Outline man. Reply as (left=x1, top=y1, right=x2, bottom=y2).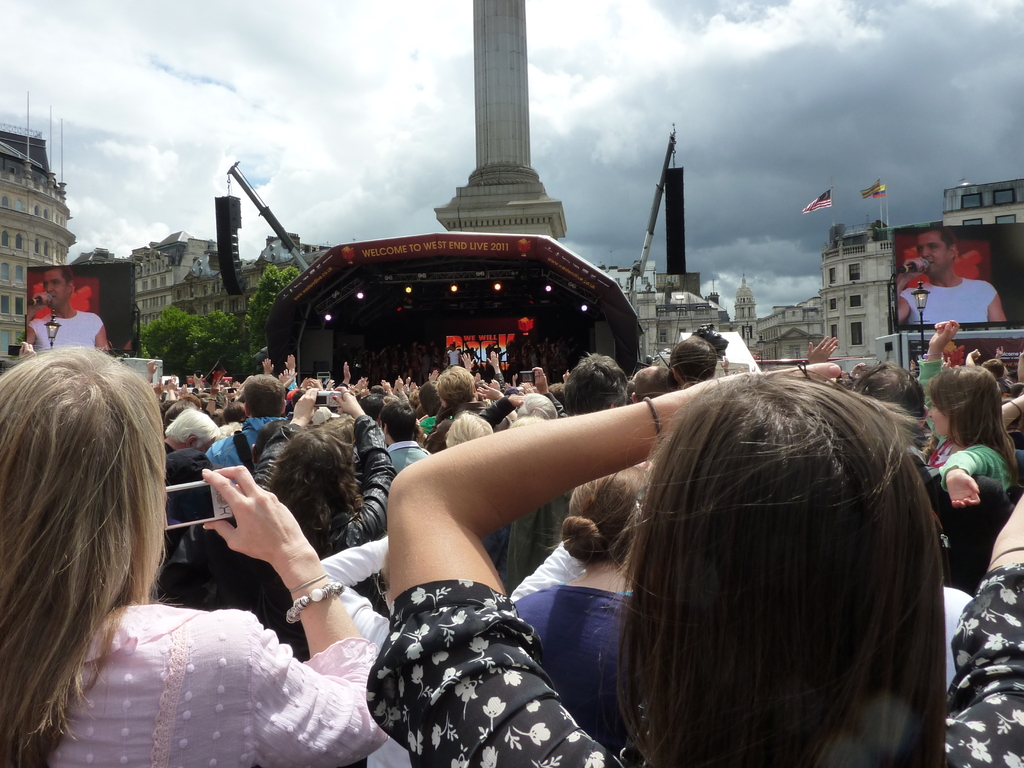
(left=632, top=367, right=680, bottom=403).
